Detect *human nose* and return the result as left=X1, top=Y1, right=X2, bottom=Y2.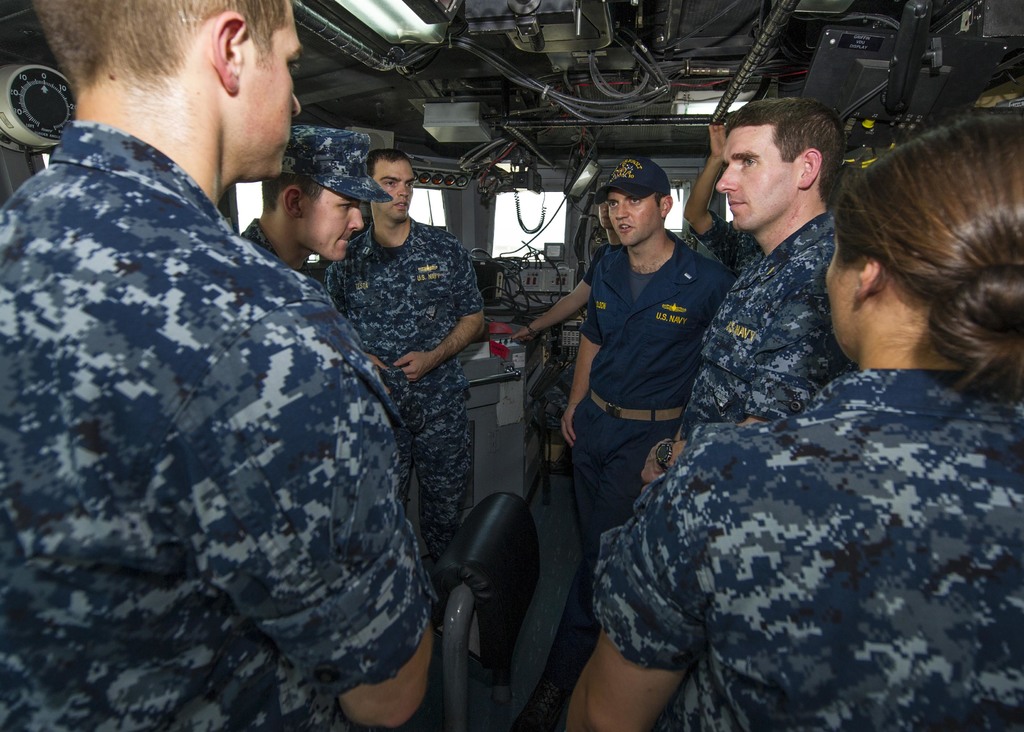
left=721, top=167, right=739, bottom=194.
